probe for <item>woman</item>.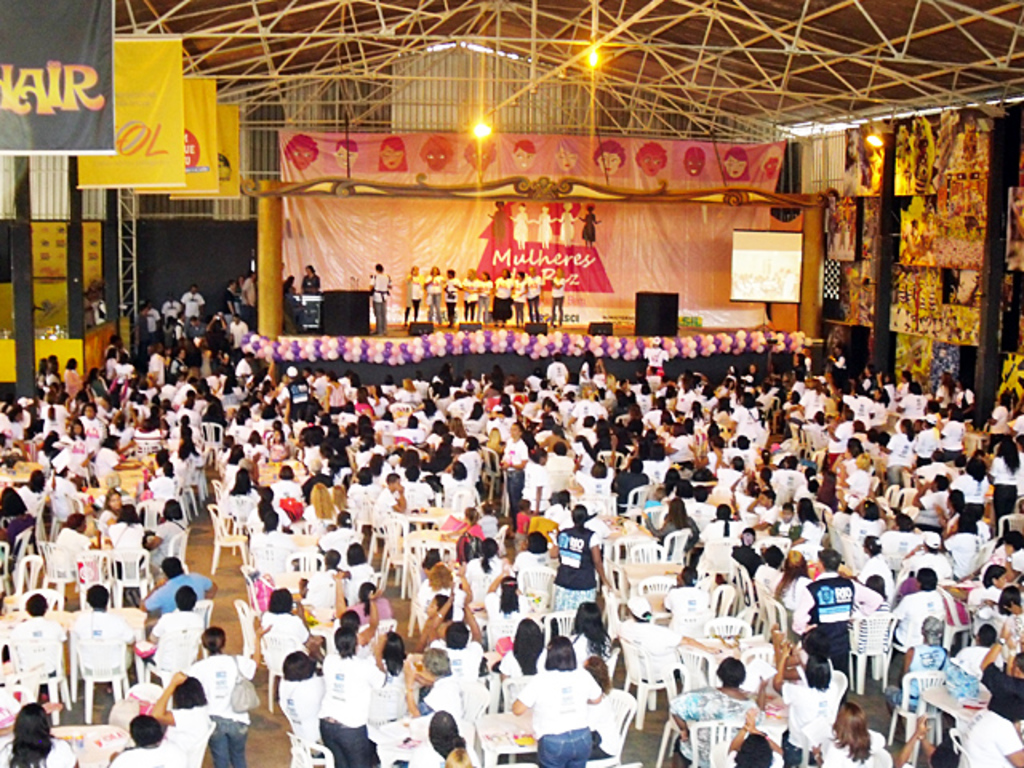
Probe result: 403, 650, 454, 730.
